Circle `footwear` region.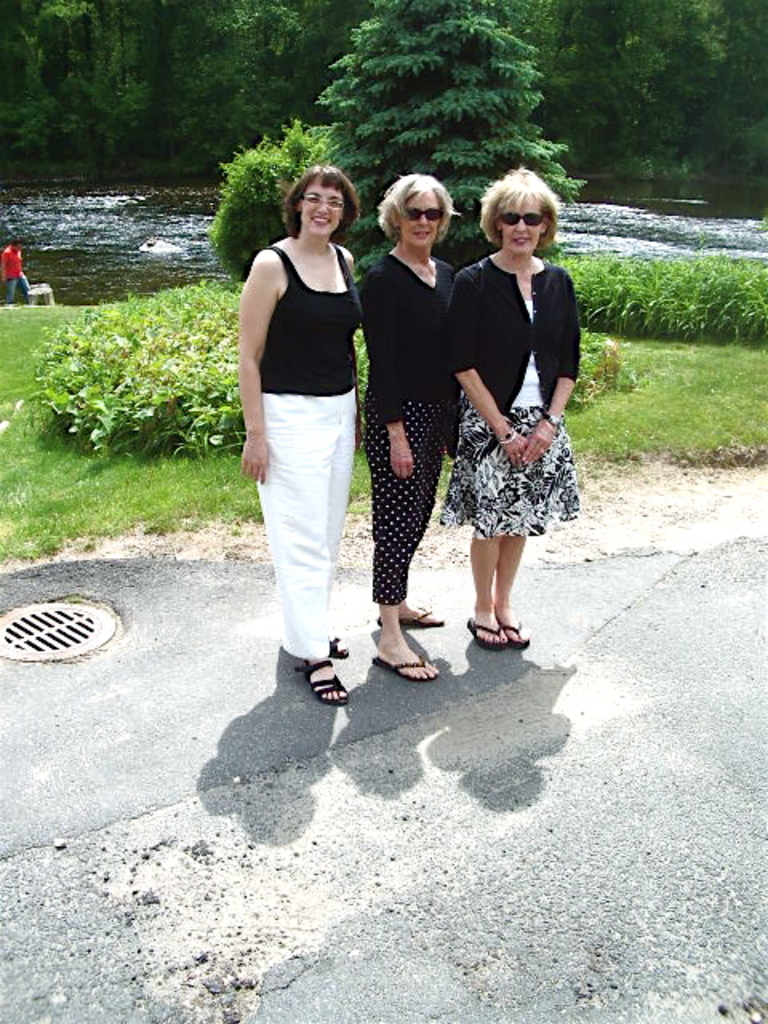
Region: detection(370, 654, 435, 680).
